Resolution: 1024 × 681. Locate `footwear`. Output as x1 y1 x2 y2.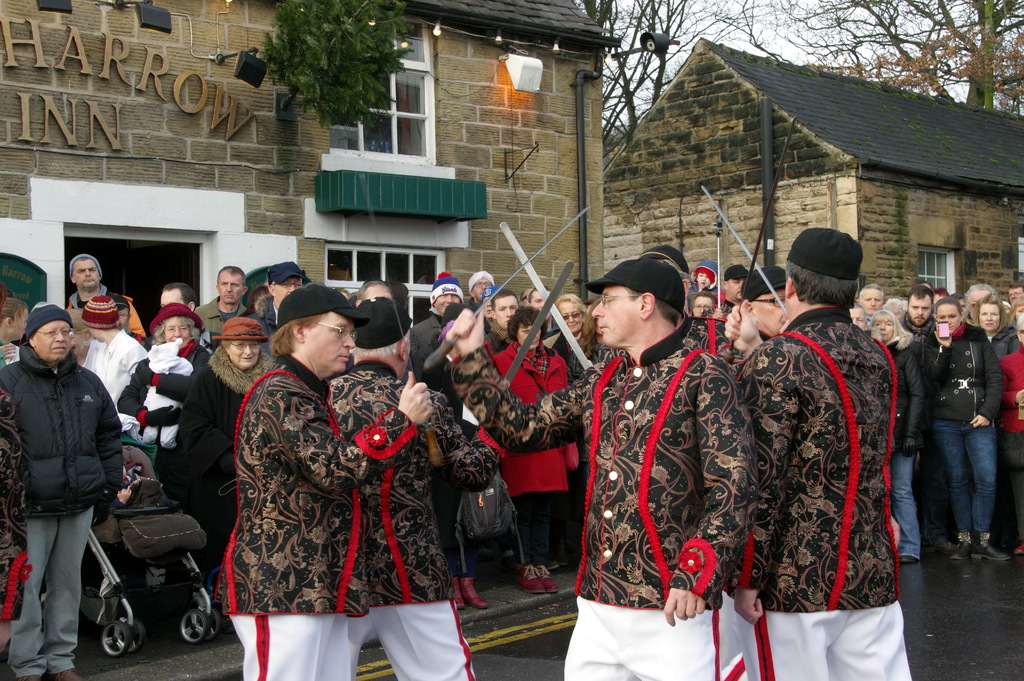
1018 545 1023 555.
